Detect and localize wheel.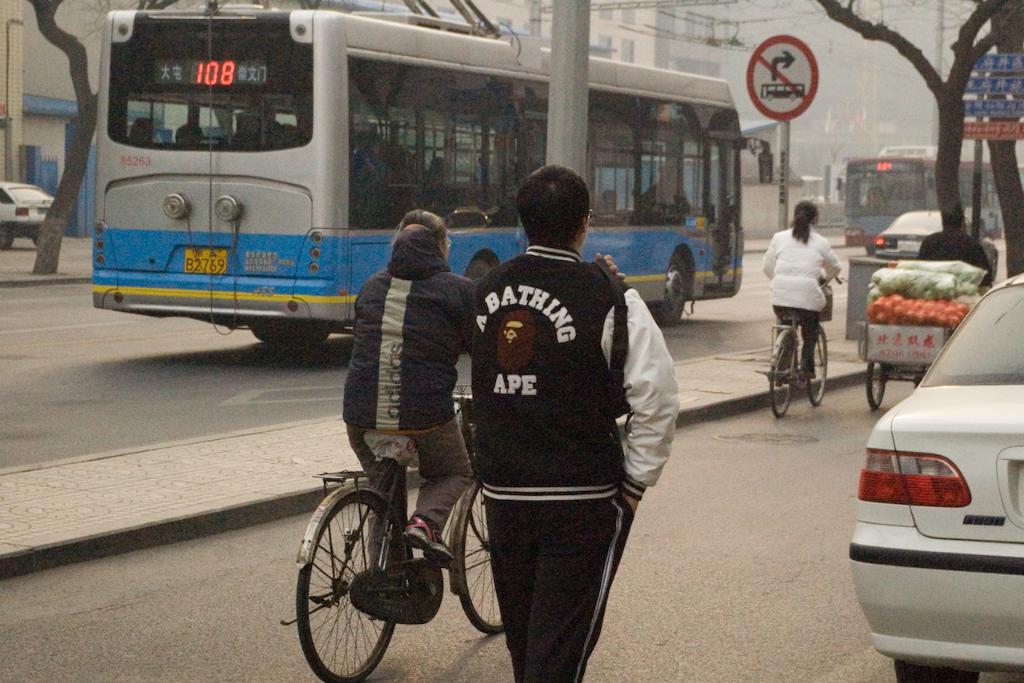
Localized at crop(291, 489, 415, 682).
